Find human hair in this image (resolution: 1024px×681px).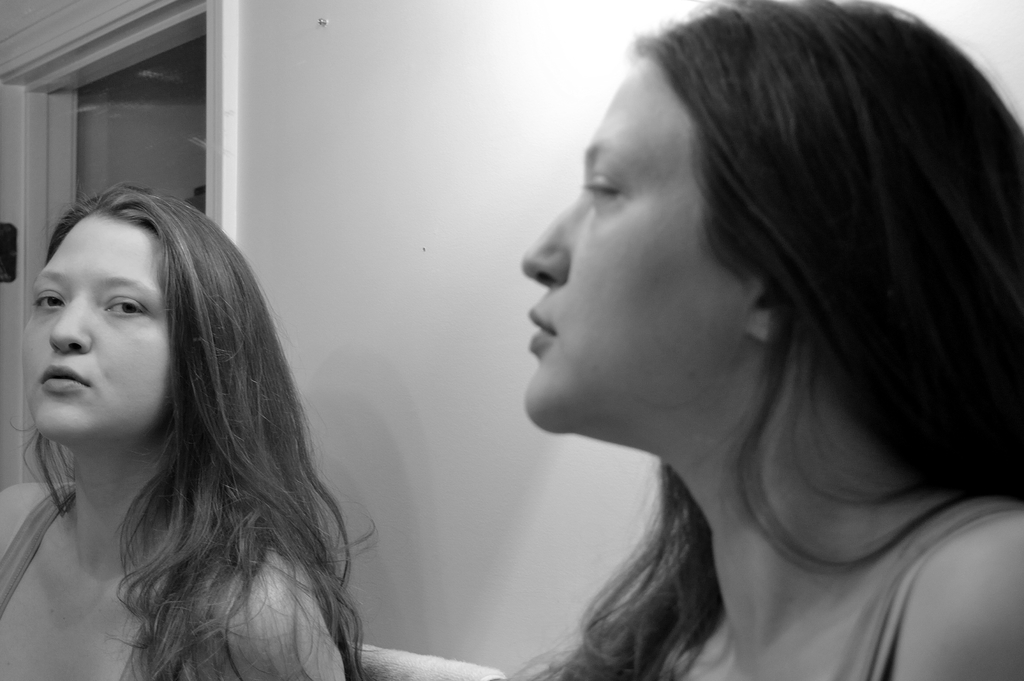
(left=419, top=0, right=1009, bottom=630).
